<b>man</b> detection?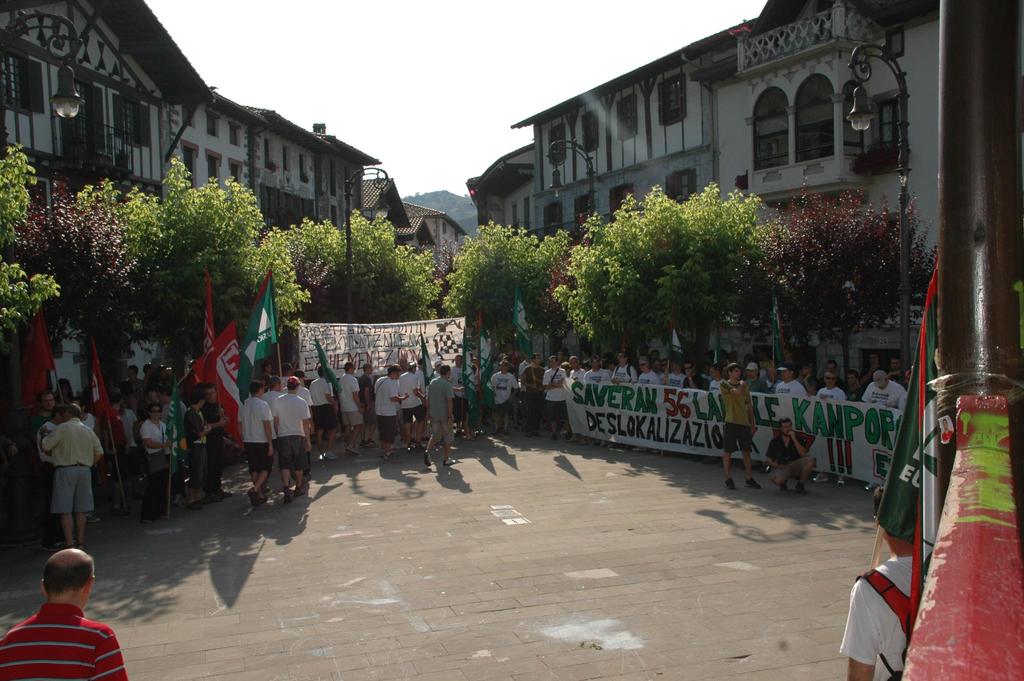
{"x1": 866, "y1": 355, "x2": 882, "y2": 371}
